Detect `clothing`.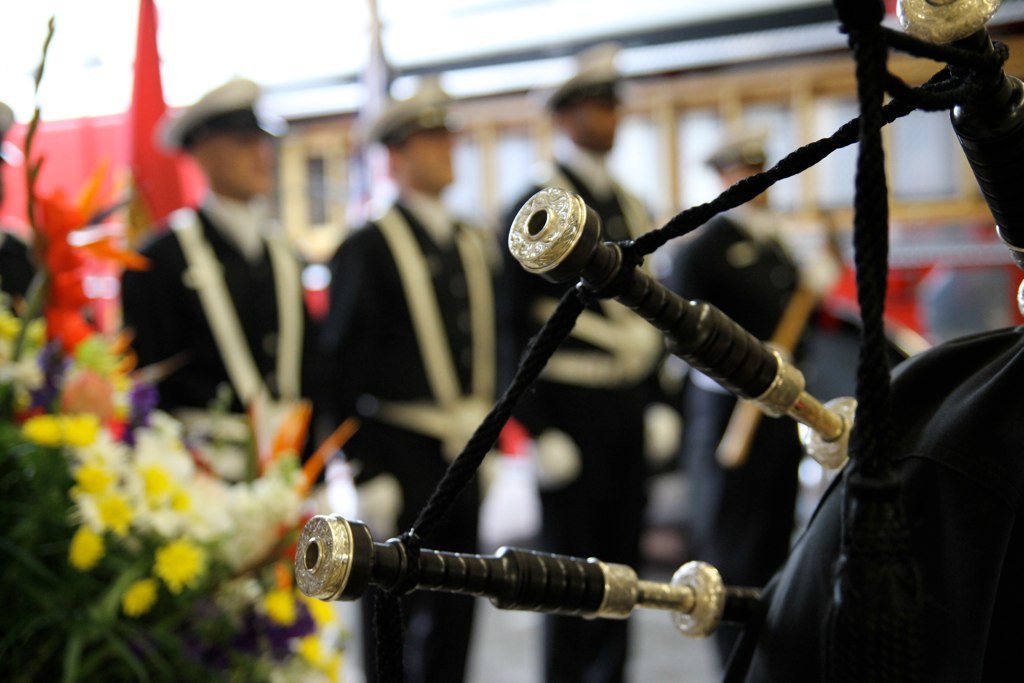
Detected at (652,193,815,671).
